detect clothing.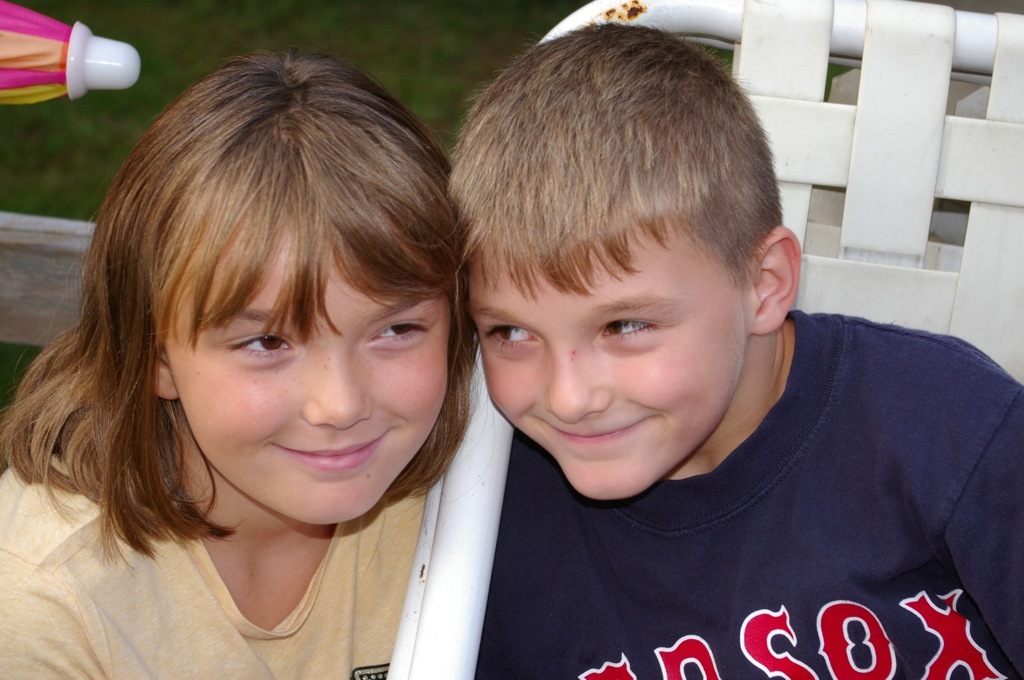
Detected at <region>473, 311, 1022, 679</region>.
